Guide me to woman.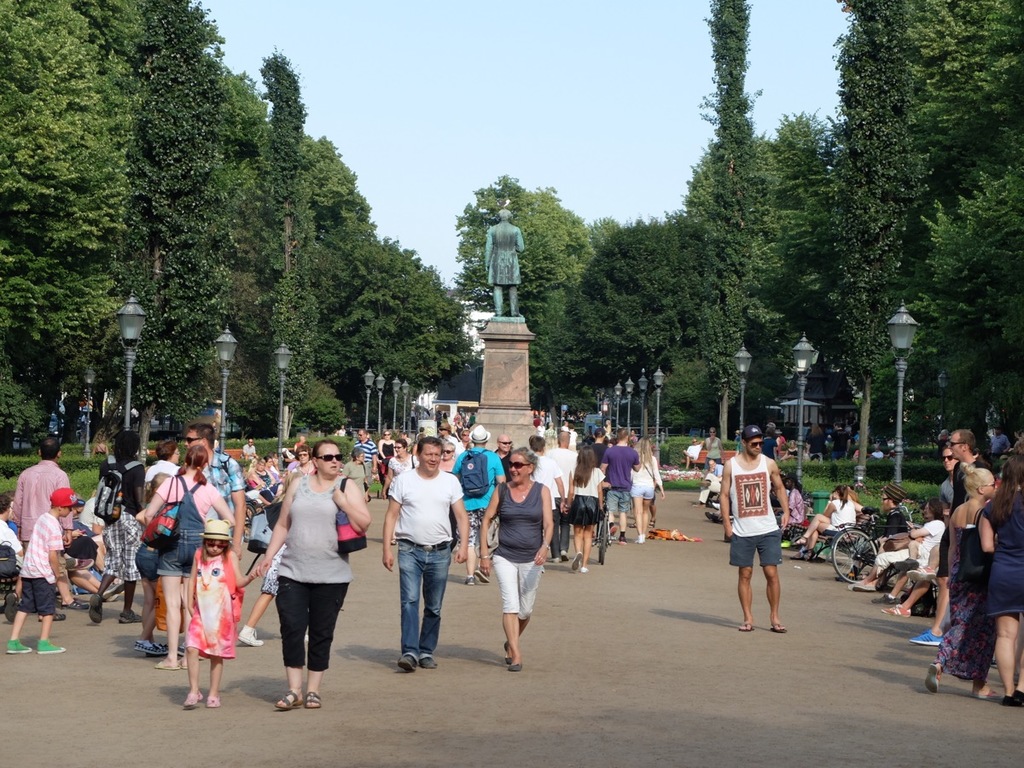
Guidance: bbox=[921, 463, 1002, 699].
